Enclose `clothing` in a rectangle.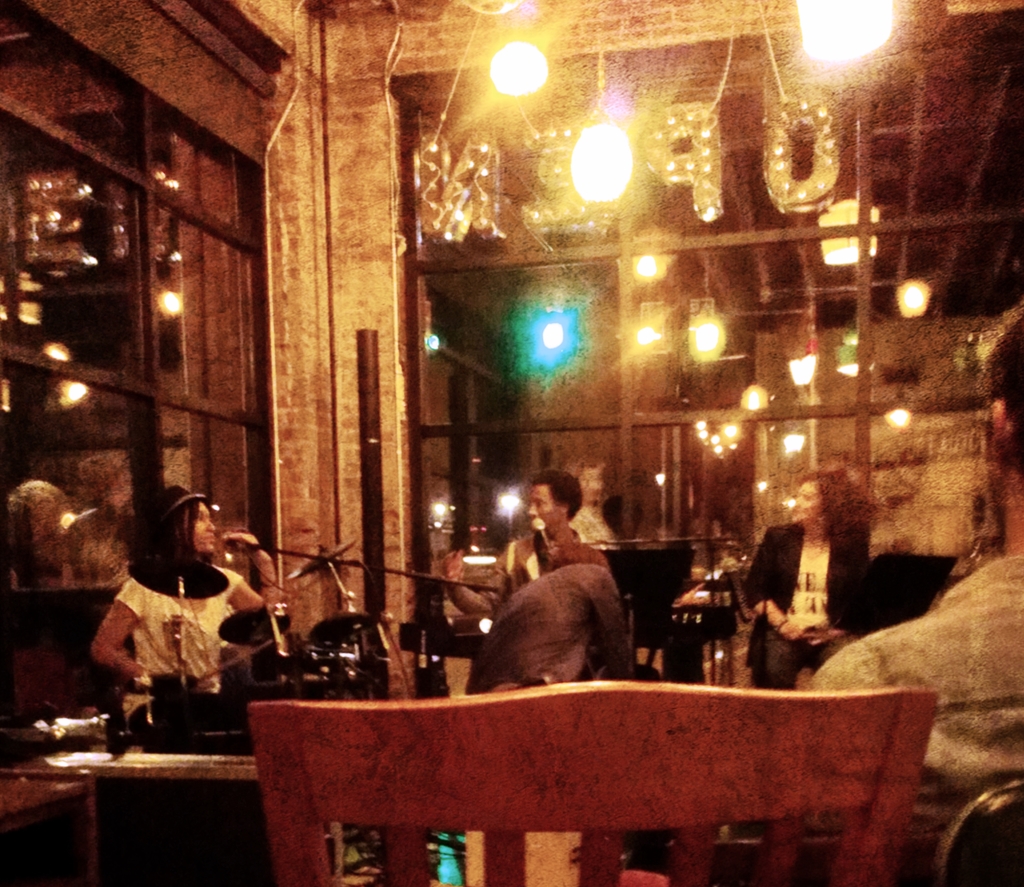
Rect(804, 553, 1023, 886).
